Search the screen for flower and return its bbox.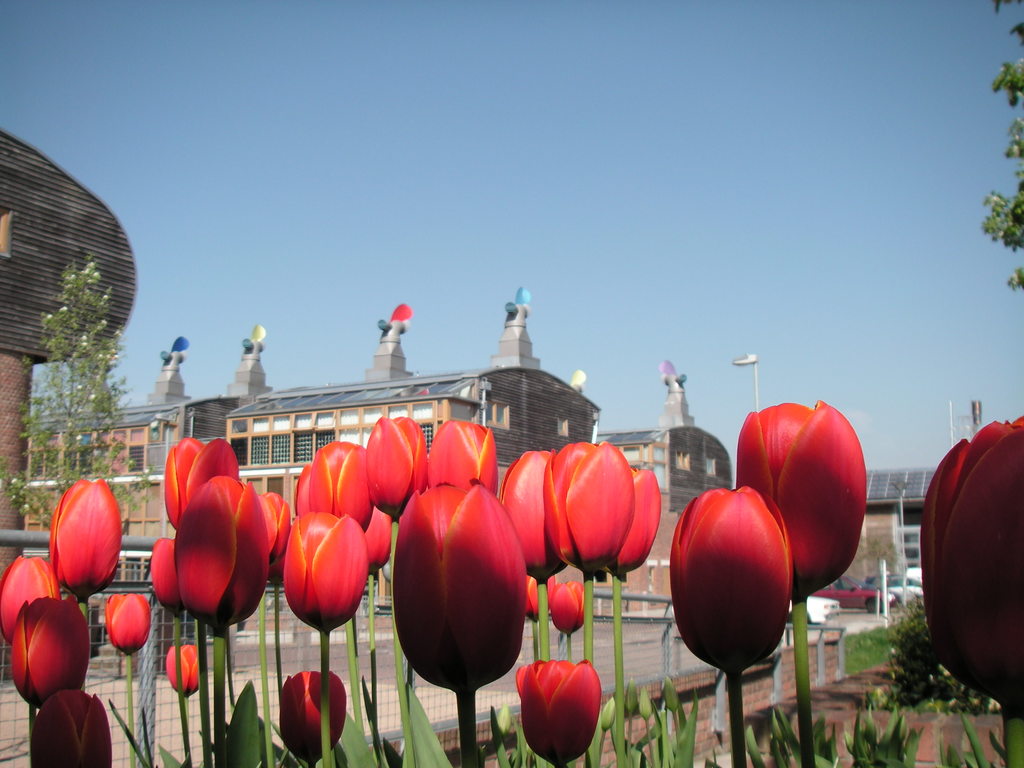
Found: Rect(300, 440, 374, 524).
